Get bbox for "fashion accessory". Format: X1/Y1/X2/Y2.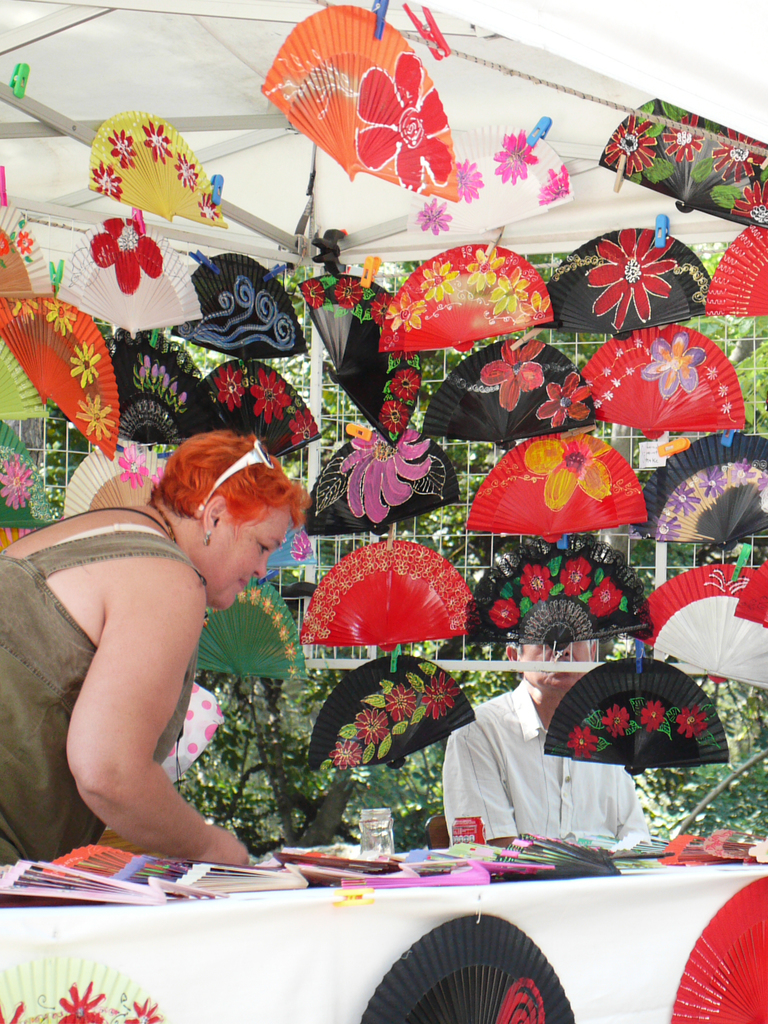
469/526/648/634.
